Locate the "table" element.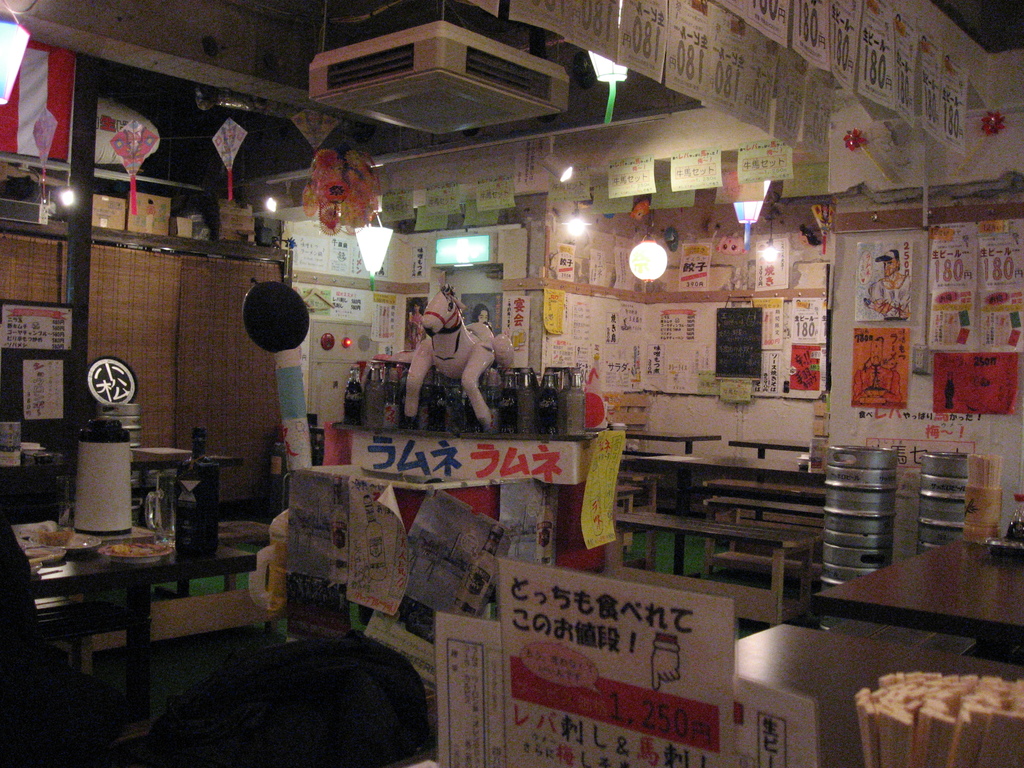
Element bbox: detection(621, 431, 725, 566).
